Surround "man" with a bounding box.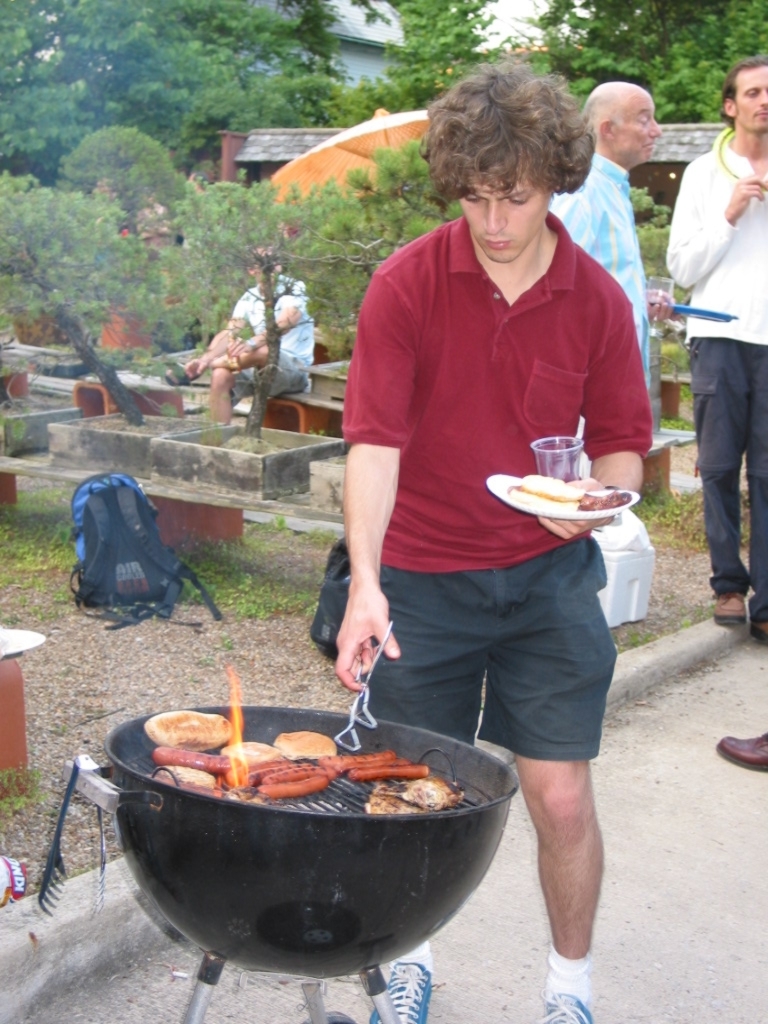
[544, 78, 683, 391].
